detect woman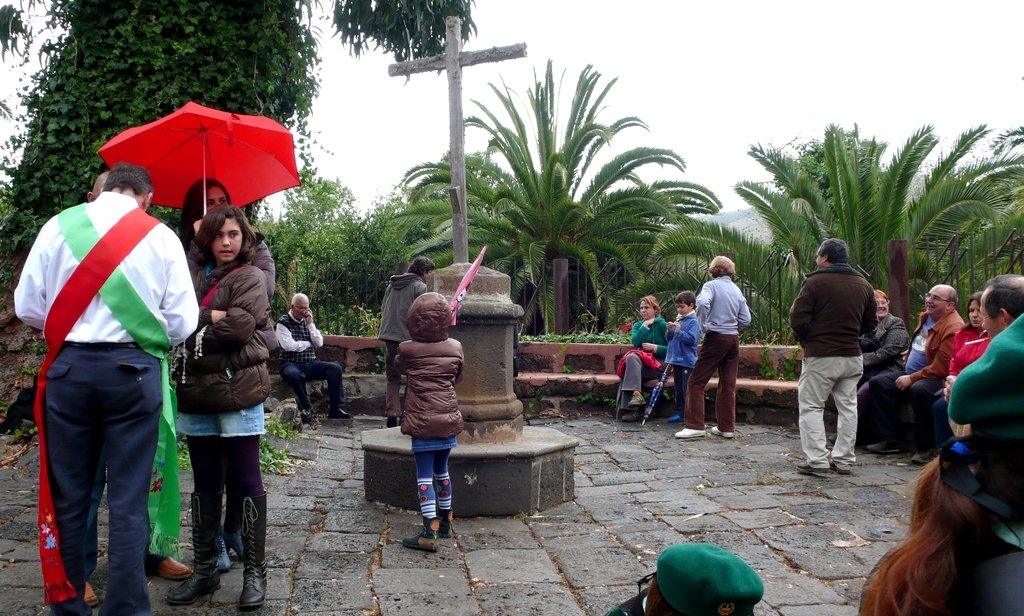
(left=158, top=188, right=266, bottom=593)
